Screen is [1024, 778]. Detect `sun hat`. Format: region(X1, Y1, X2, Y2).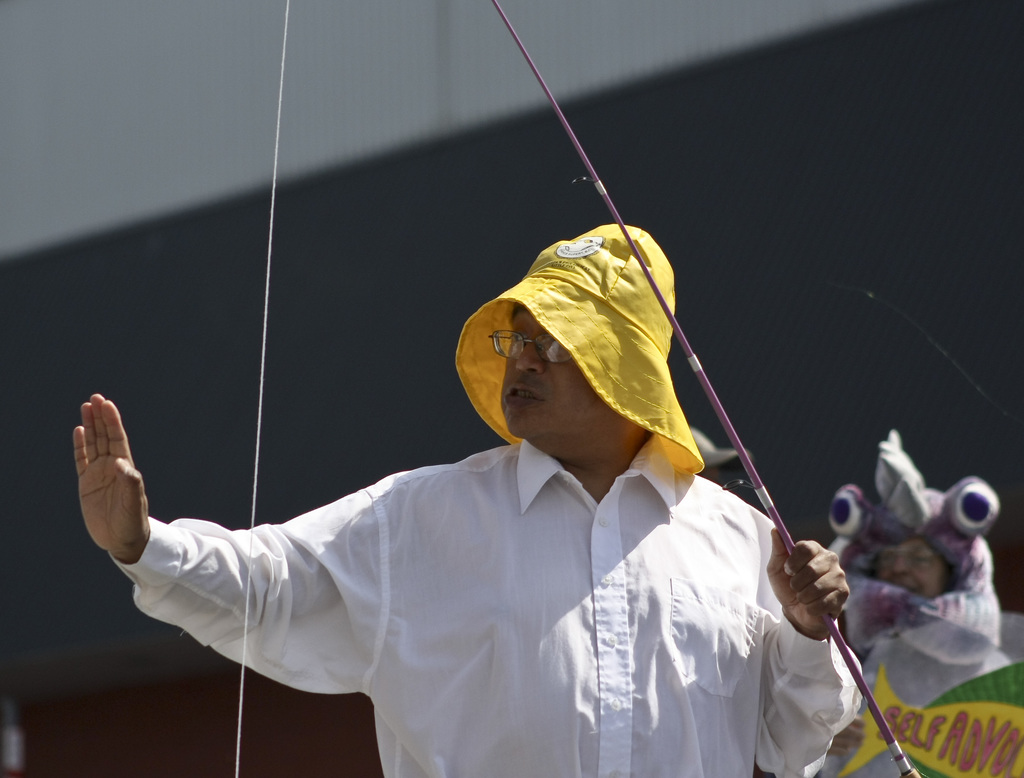
region(450, 219, 704, 480).
